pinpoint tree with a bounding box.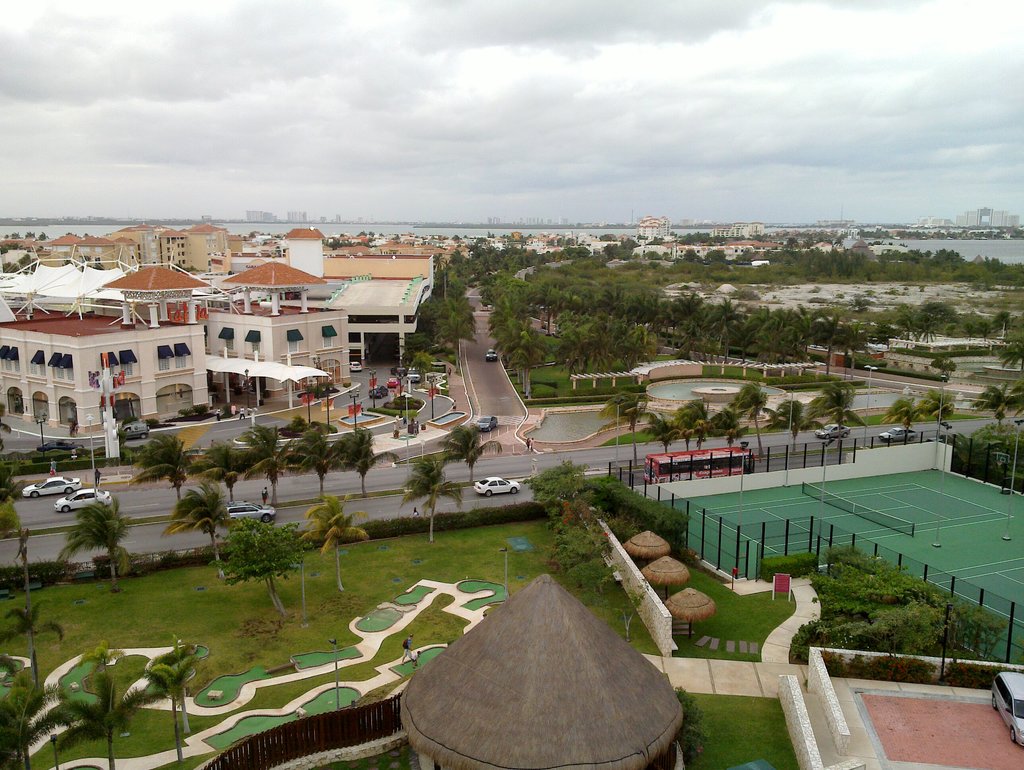
x1=923, y1=391, x2=948, y2=442.
